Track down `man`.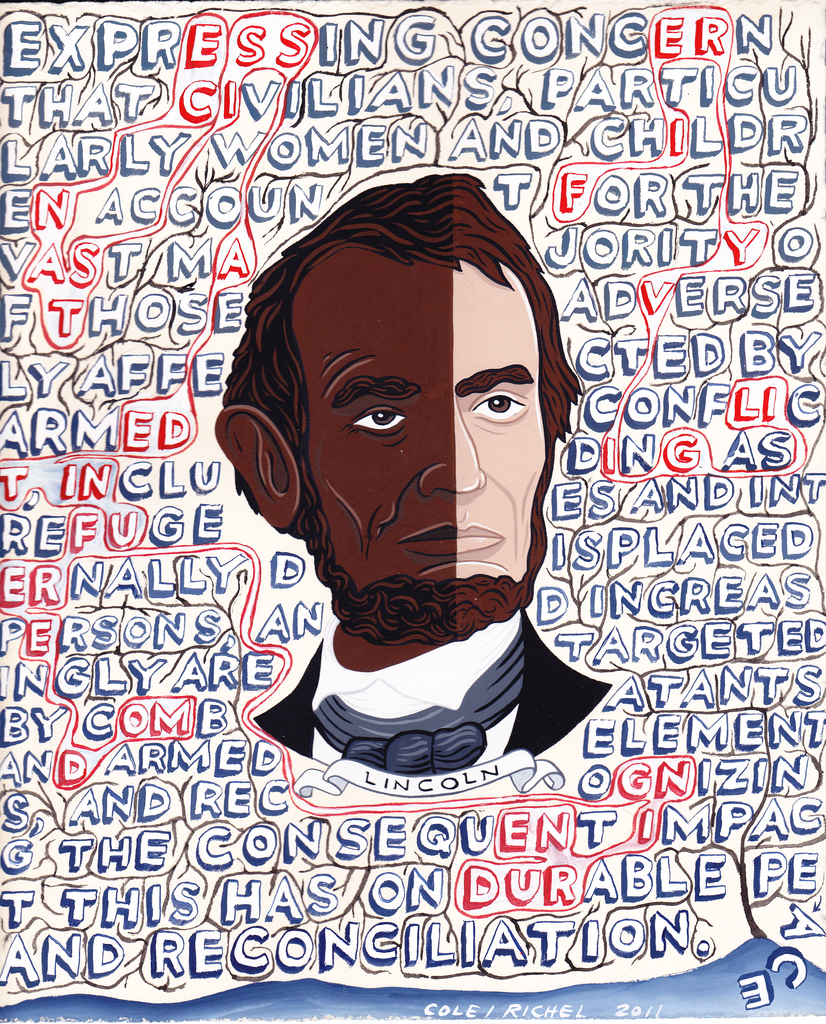
Tracked to [194,166,626,814].
